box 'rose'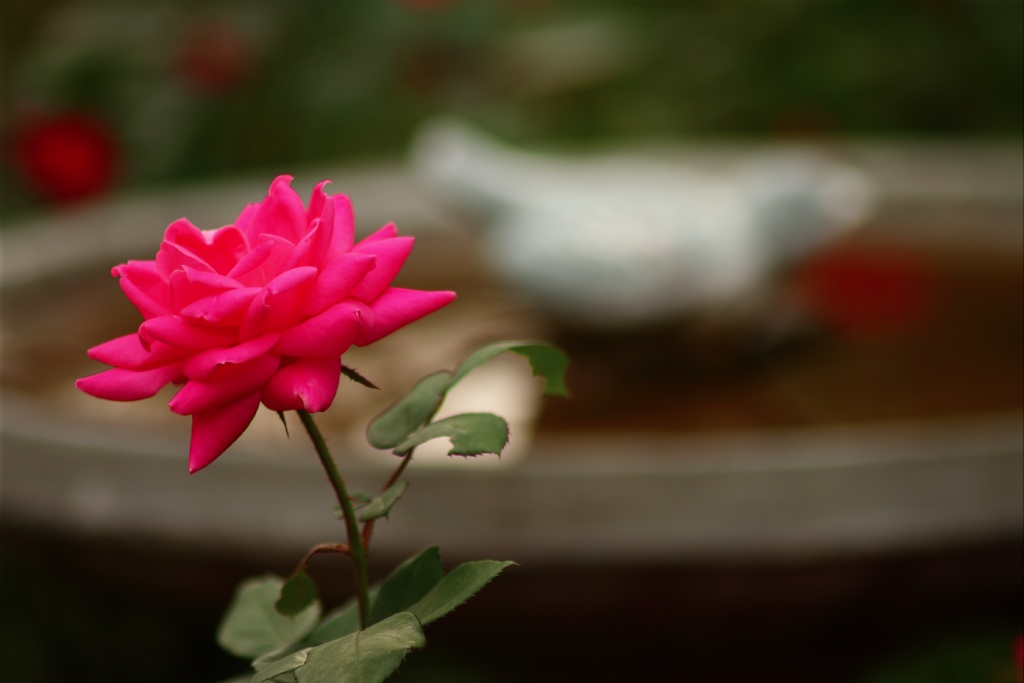
(77,174,459,475)
